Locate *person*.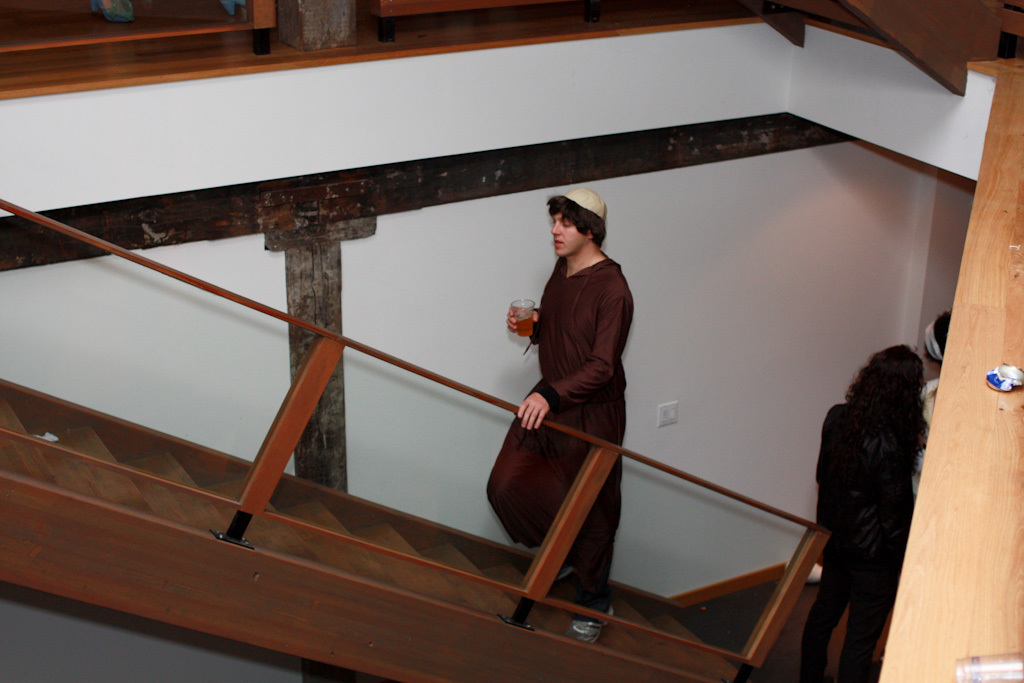
Bounding box: <region>916, 308, 950, 498</region>.
